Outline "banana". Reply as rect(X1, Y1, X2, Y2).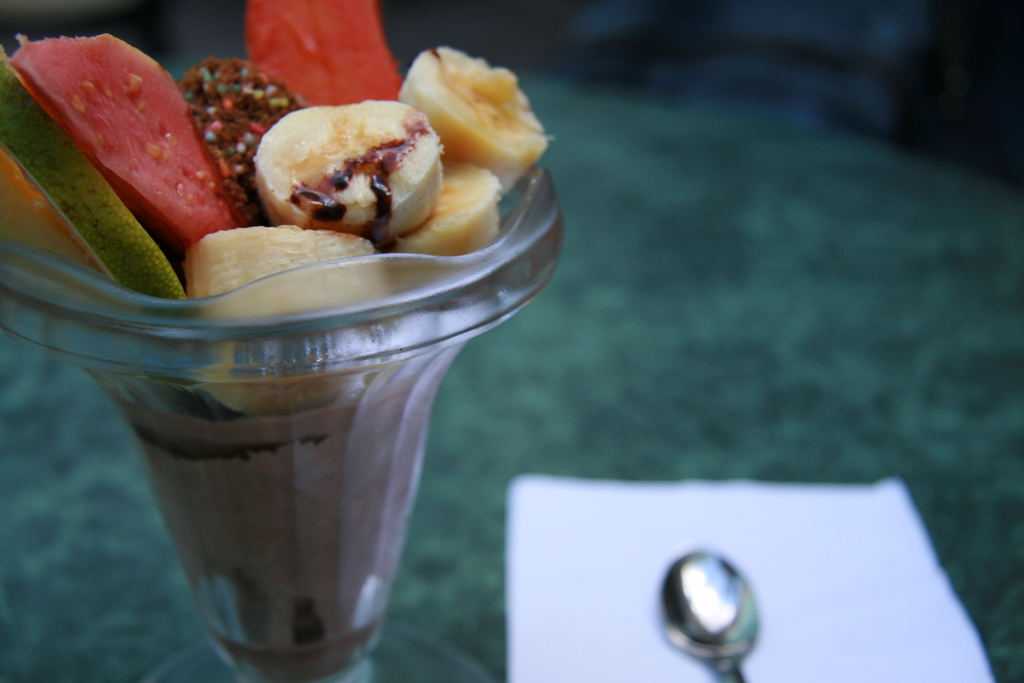
rect(396, 42, 557, 193).
